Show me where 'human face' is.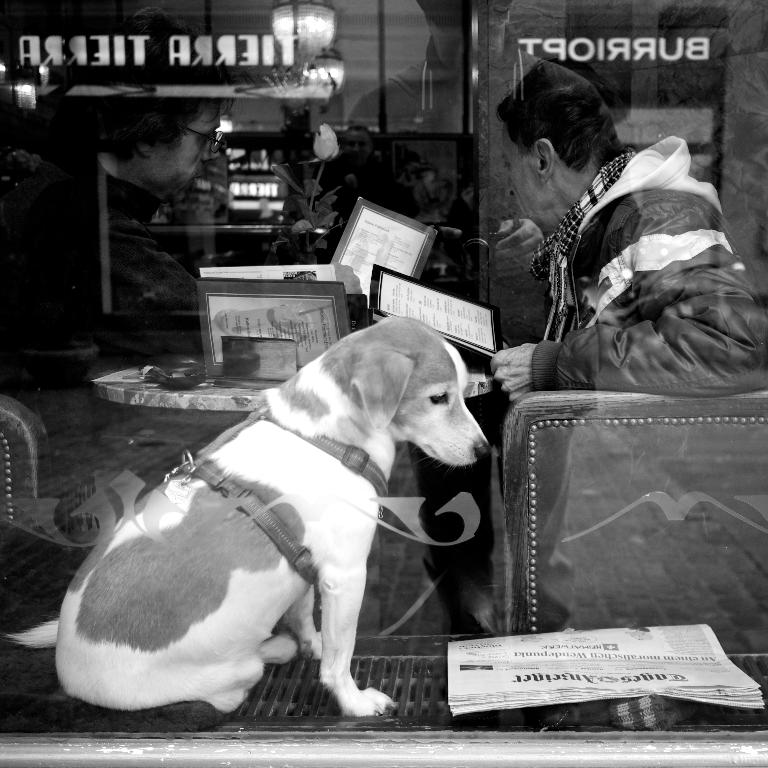
'human face' is at <box>504,124,549,230</box>.
